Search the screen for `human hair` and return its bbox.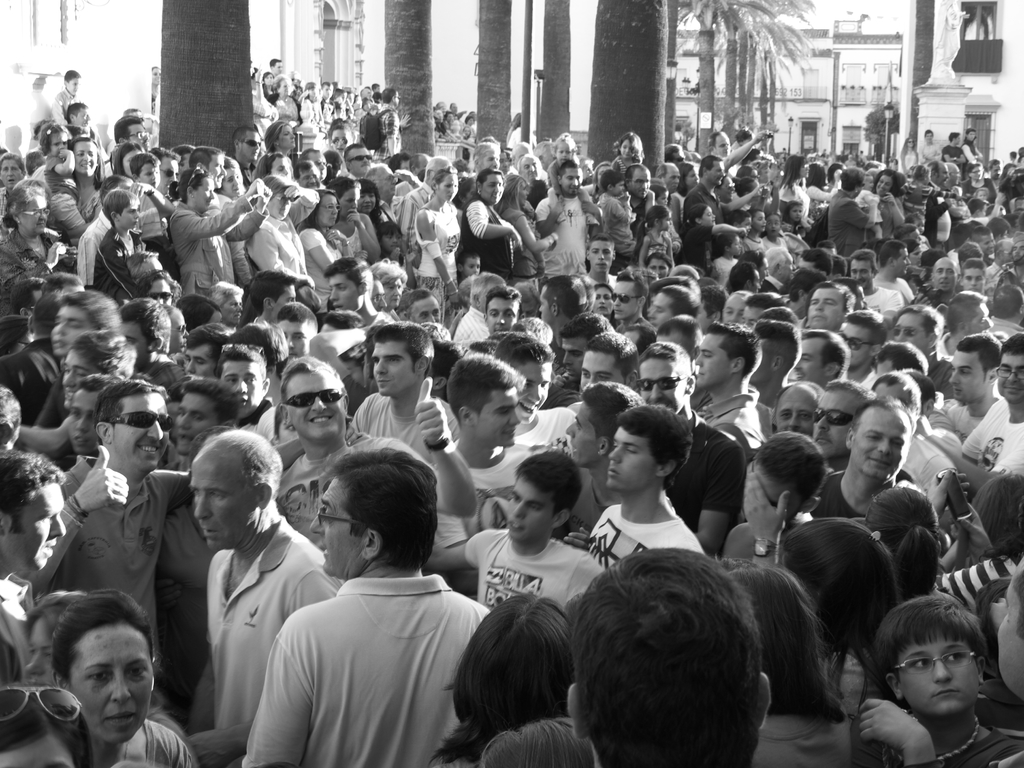
Found: 517/450/585/514.
